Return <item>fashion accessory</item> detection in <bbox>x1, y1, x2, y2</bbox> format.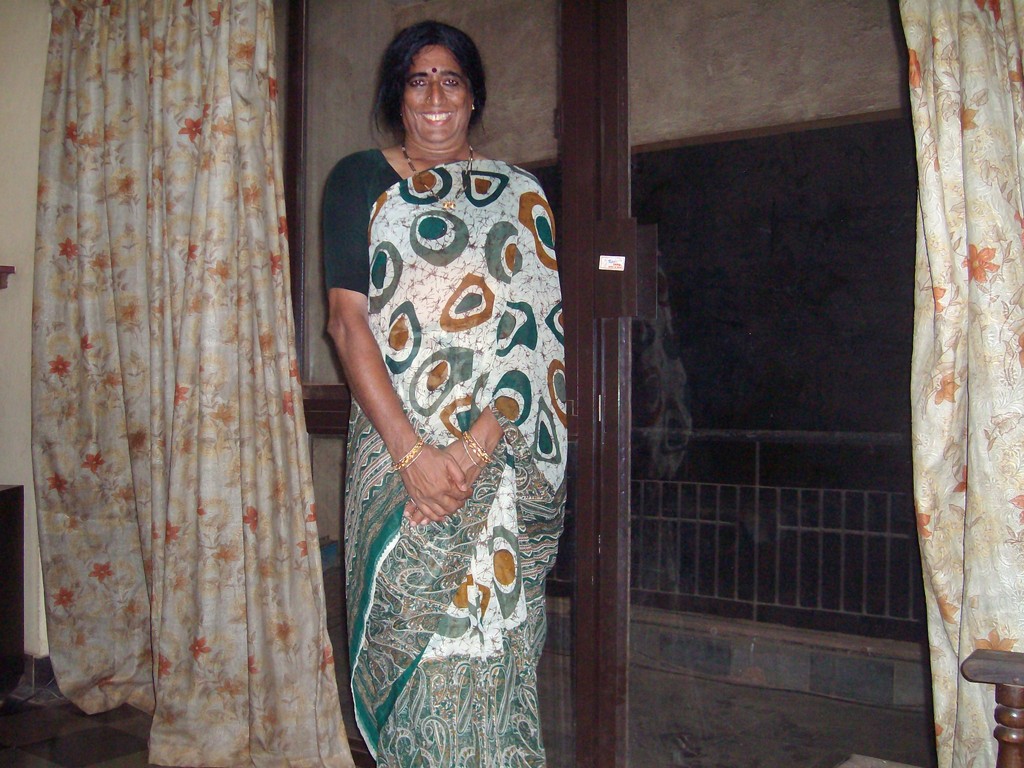
<bbox>396, 438, 420, 463</bbox>.
